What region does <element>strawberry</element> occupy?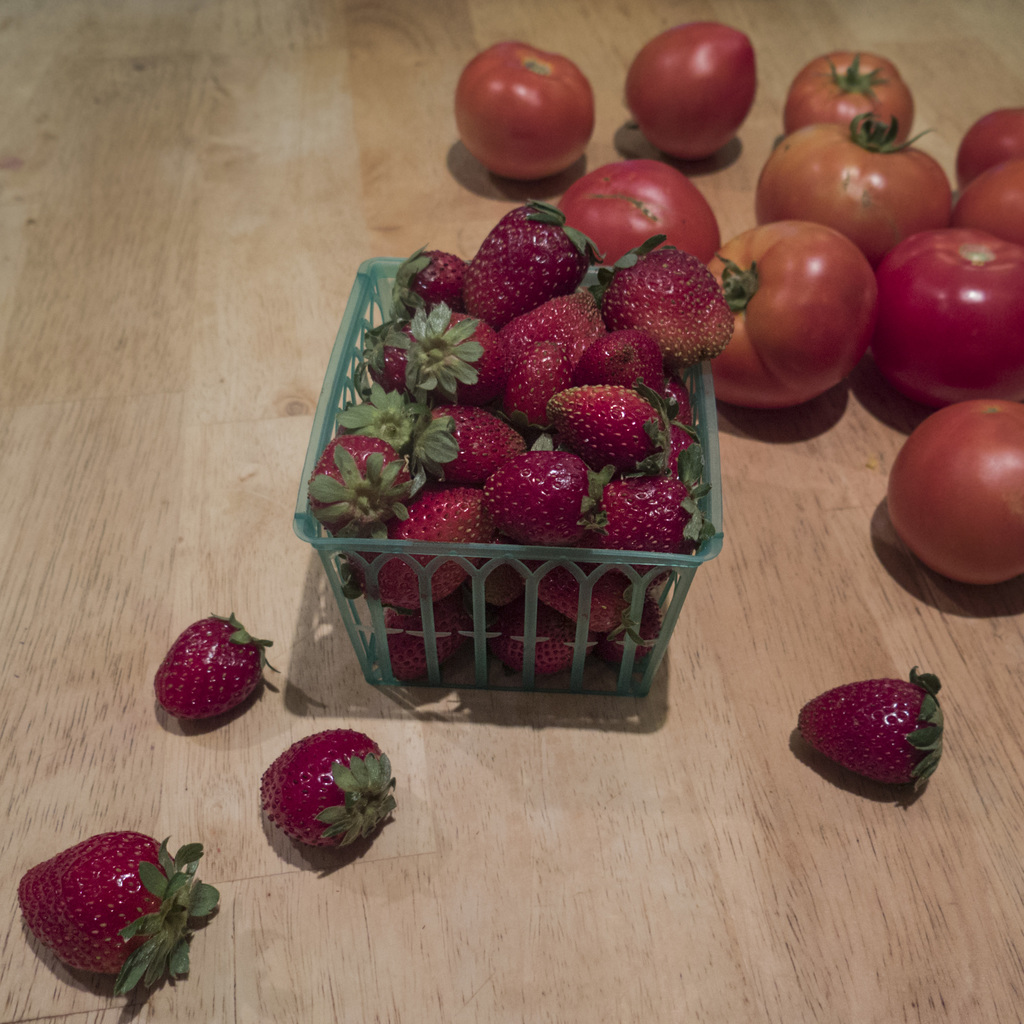
[2,848,175,999].
